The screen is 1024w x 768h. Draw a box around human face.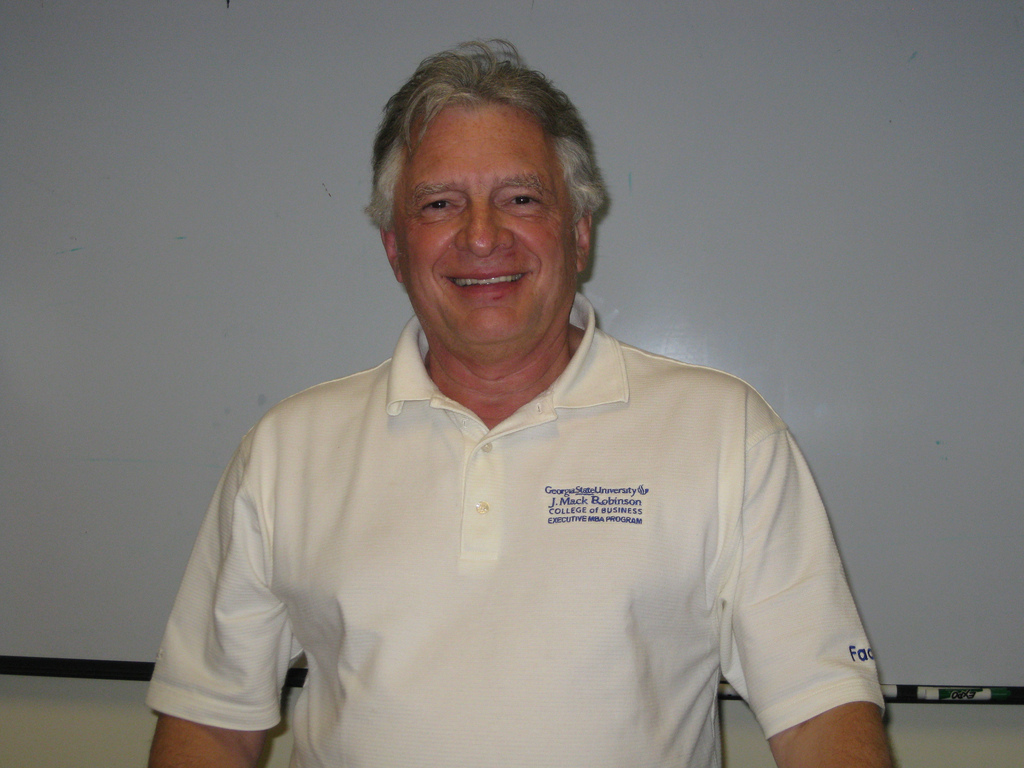
select_region(383, 96, 587, 354).
